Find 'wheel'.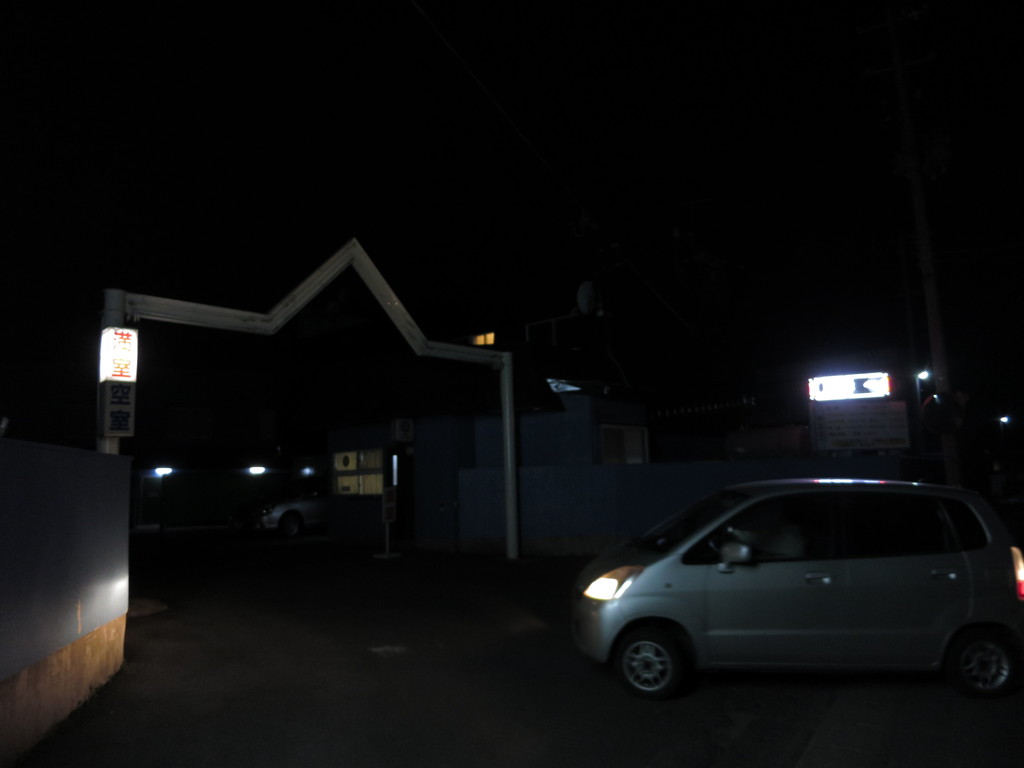
(287,515,305,534).
